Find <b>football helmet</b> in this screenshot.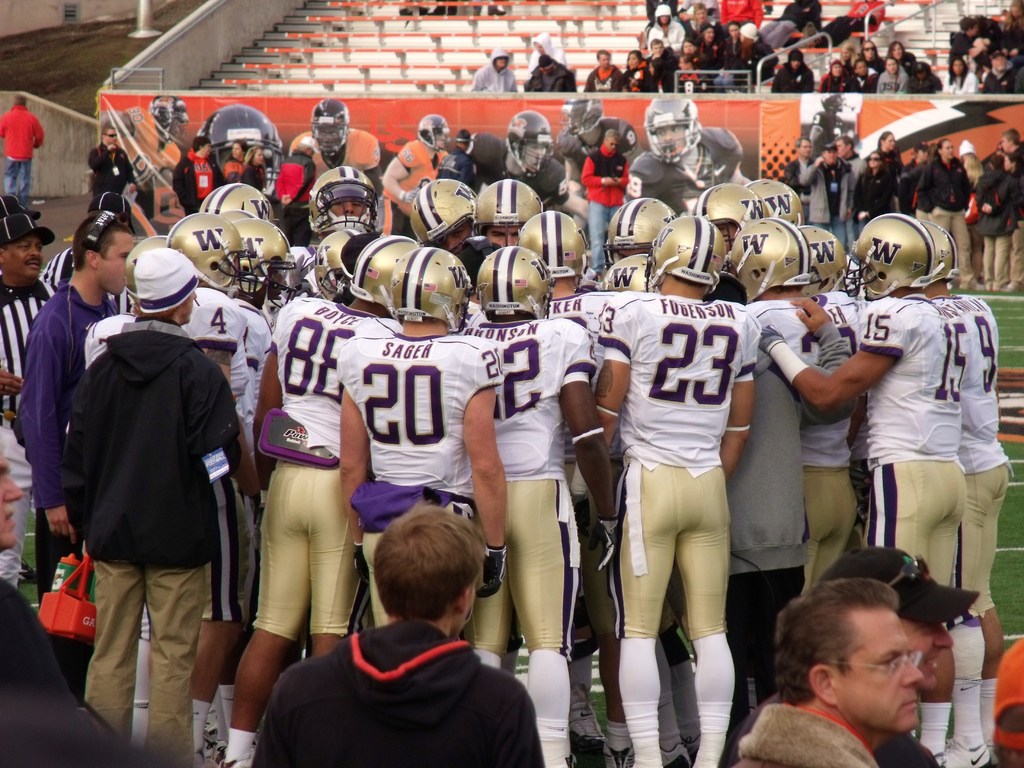
The bounding box for <b>football helmet</b> is (602,193,677,262).
